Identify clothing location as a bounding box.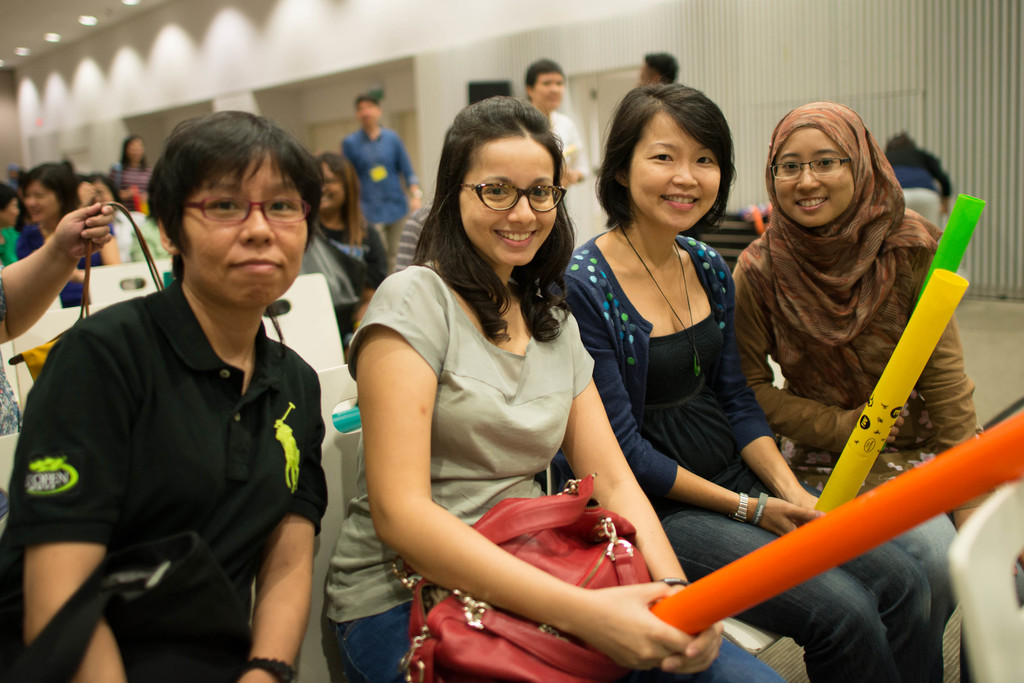
bbox=[564, 234, 934, 682].
